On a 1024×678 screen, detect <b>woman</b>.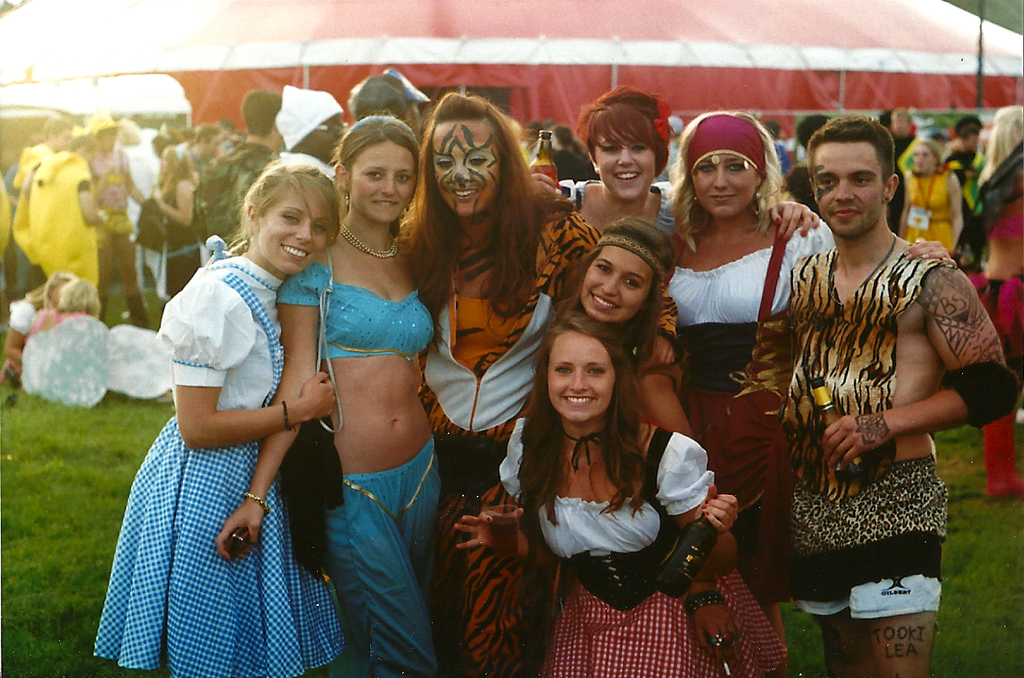
[649,114,831,663].
